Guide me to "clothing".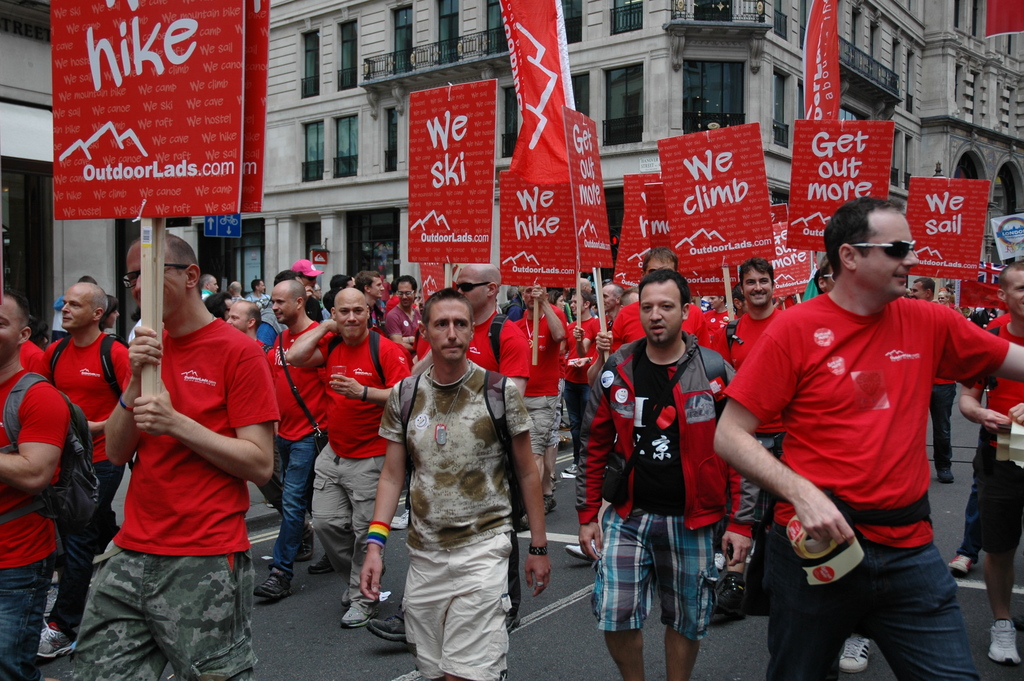
Guidance: rect(198, 286, 211, 303).
